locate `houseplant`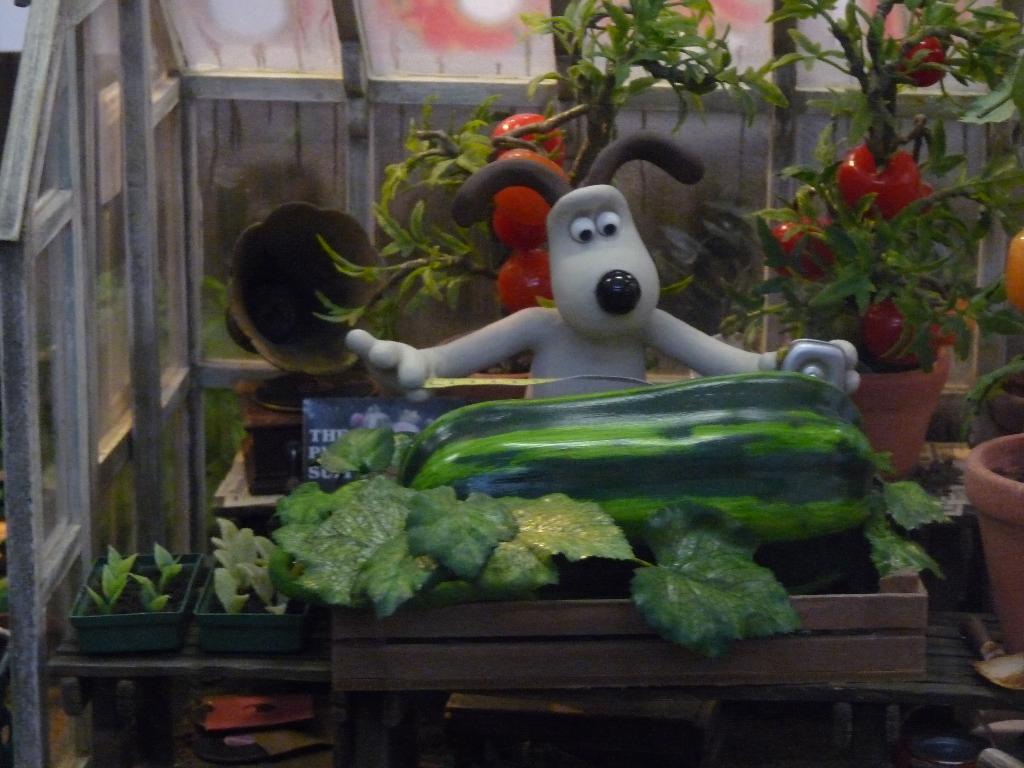
detection(307, 0, 790, 394)
